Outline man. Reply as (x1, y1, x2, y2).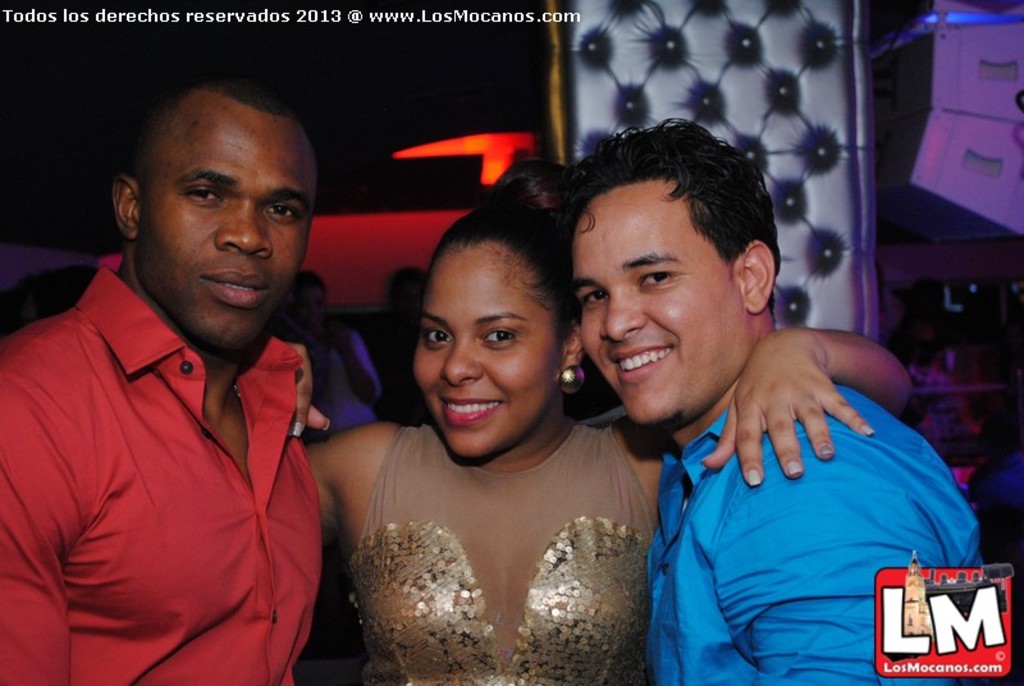
(559, 115, 988, 685).
